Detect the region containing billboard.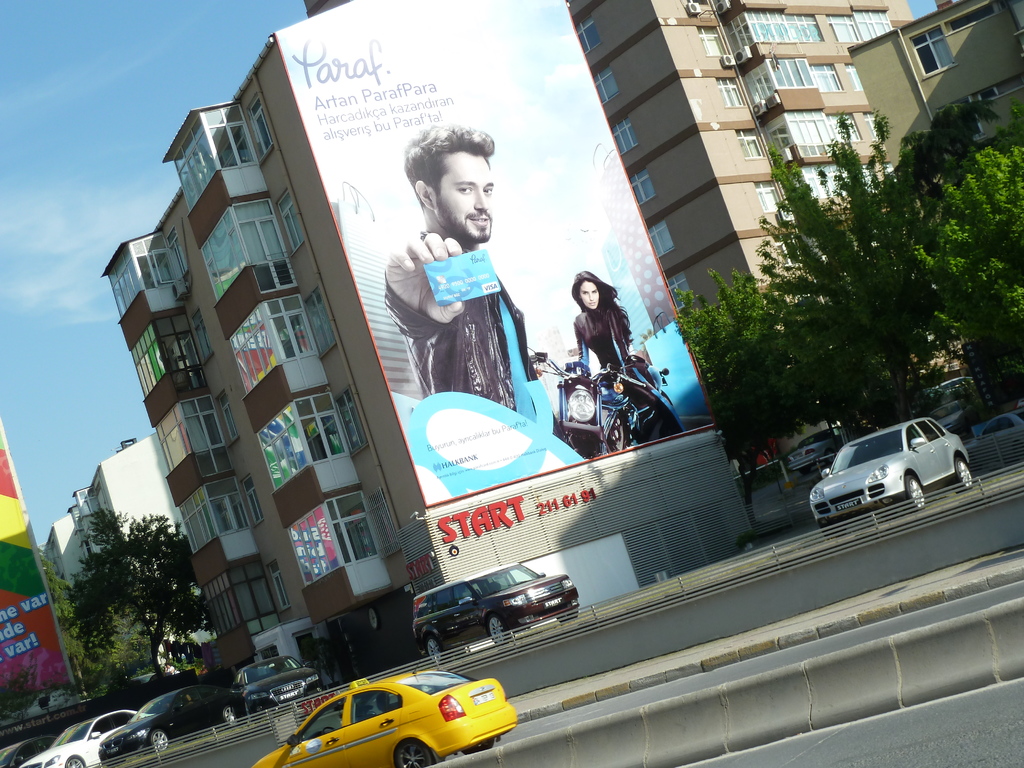
276 0 723 498.
